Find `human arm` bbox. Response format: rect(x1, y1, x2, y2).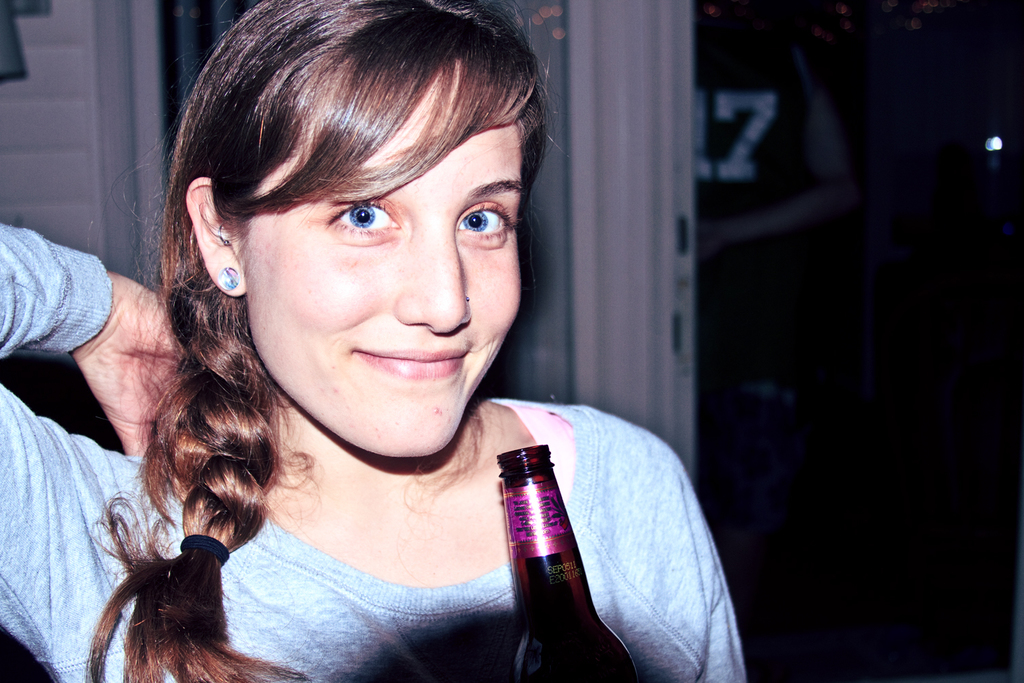
rect(589, 404, 747, 679).
